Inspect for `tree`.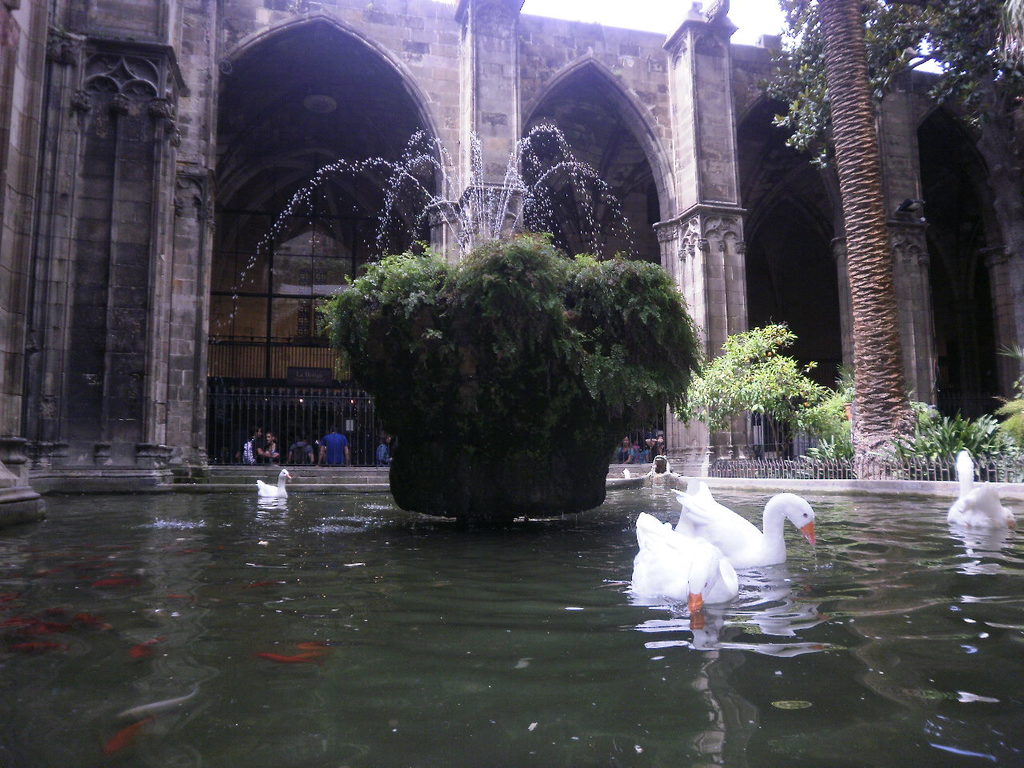
Inspection: (814,0,915,480).
